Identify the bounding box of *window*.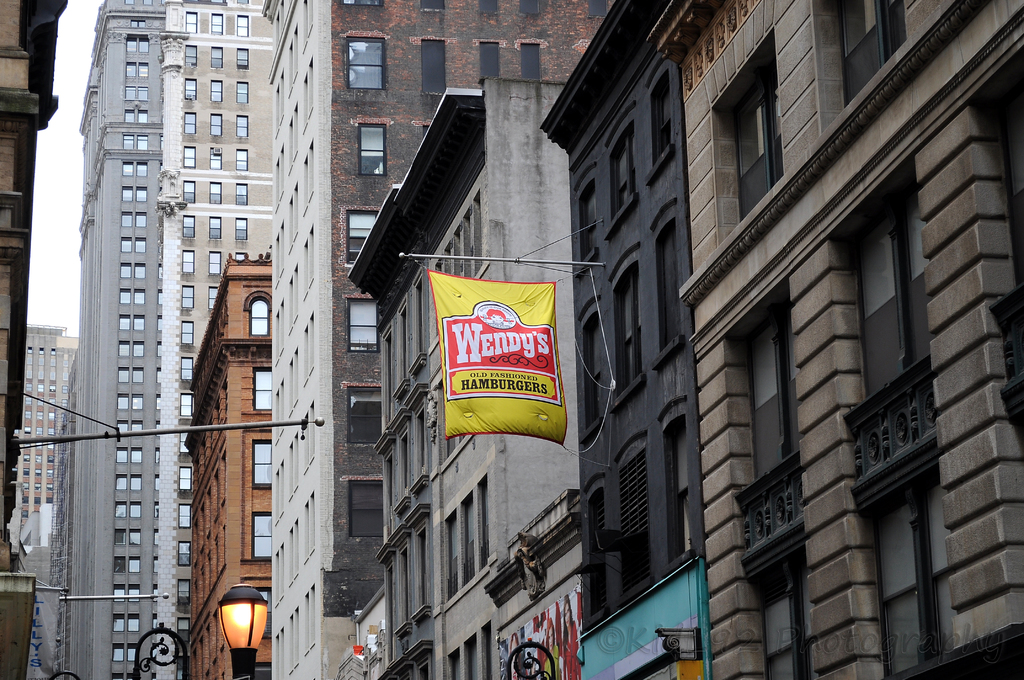
<bbox>230, 182, 249, 208</bbox>.
